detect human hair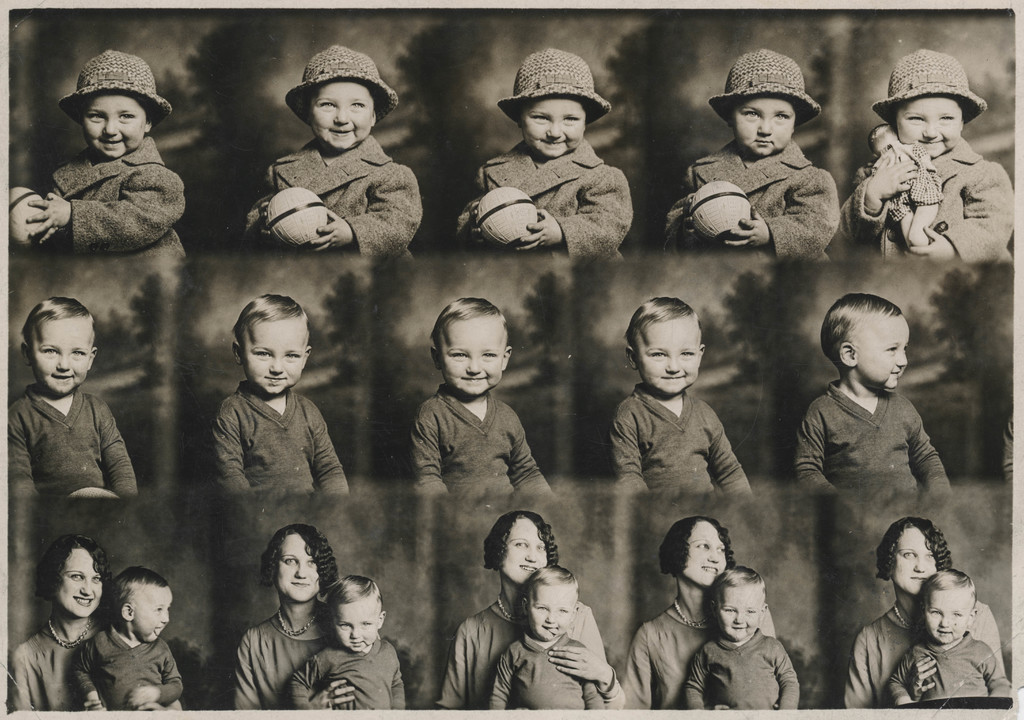
Rect(422, 299, 504, 362)
